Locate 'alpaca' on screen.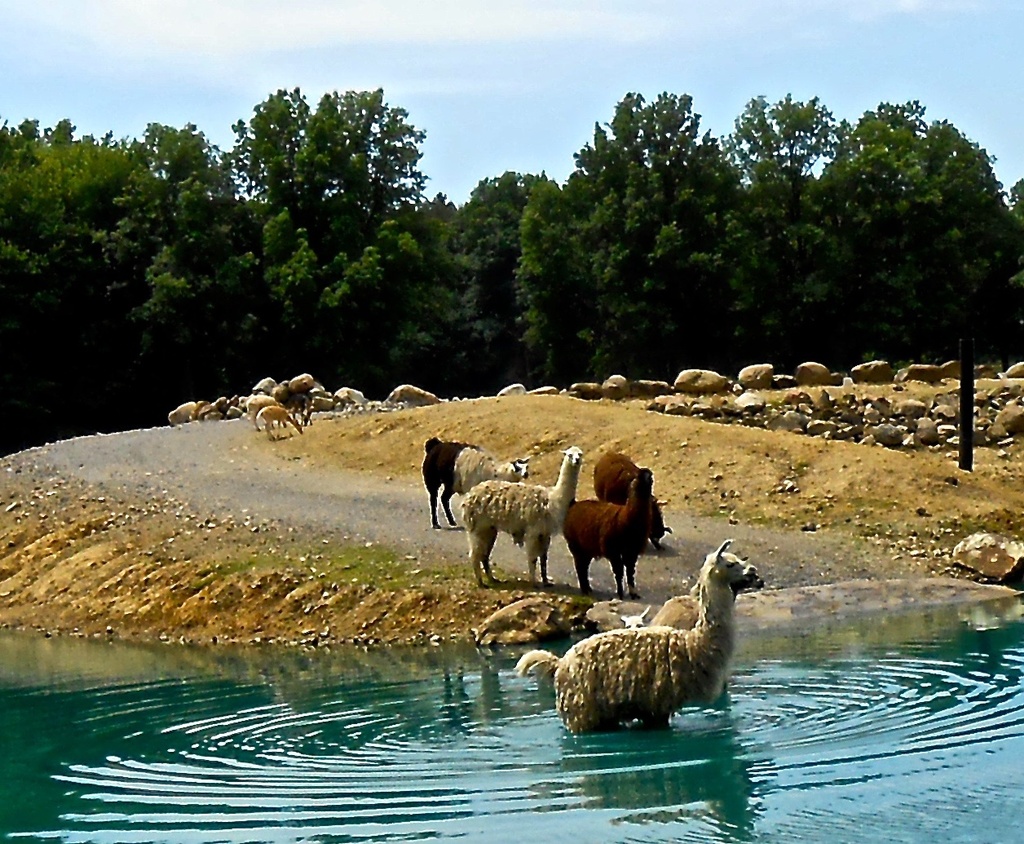
On screen at box=[420, 435, 534, 527].
